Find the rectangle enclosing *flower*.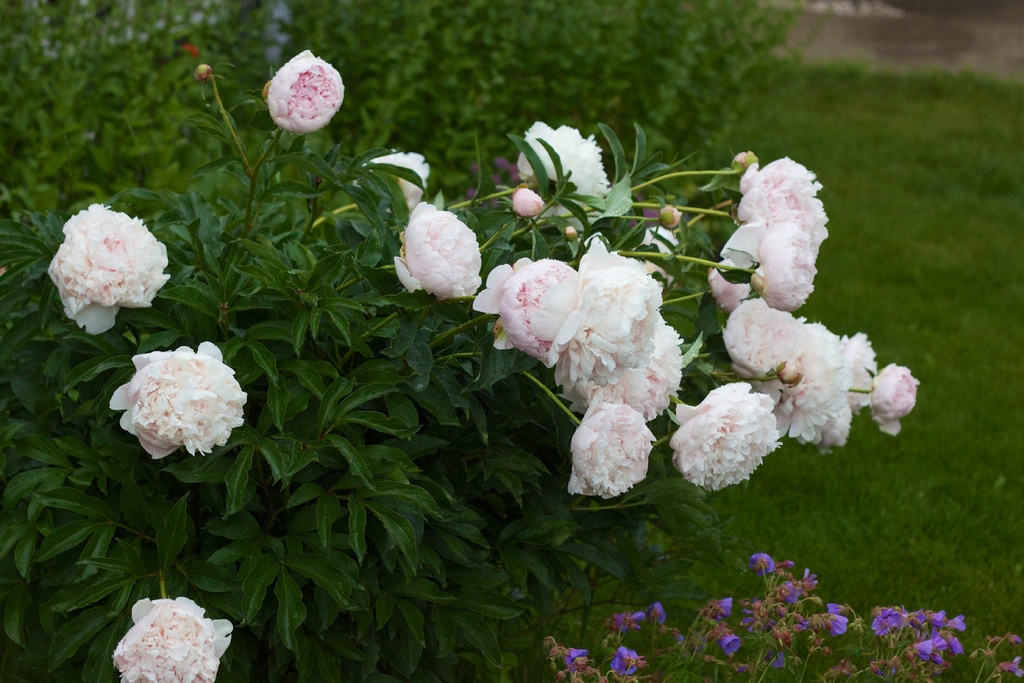
select_region(929, 613, 954, 632).
